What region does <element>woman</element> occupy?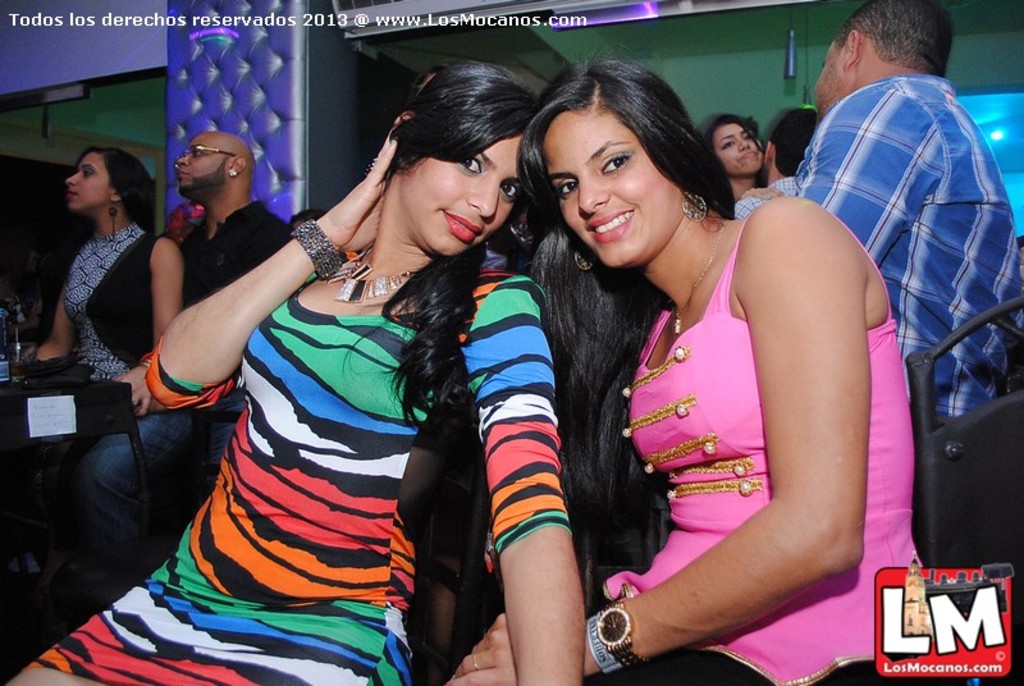
4/61/588/685.
